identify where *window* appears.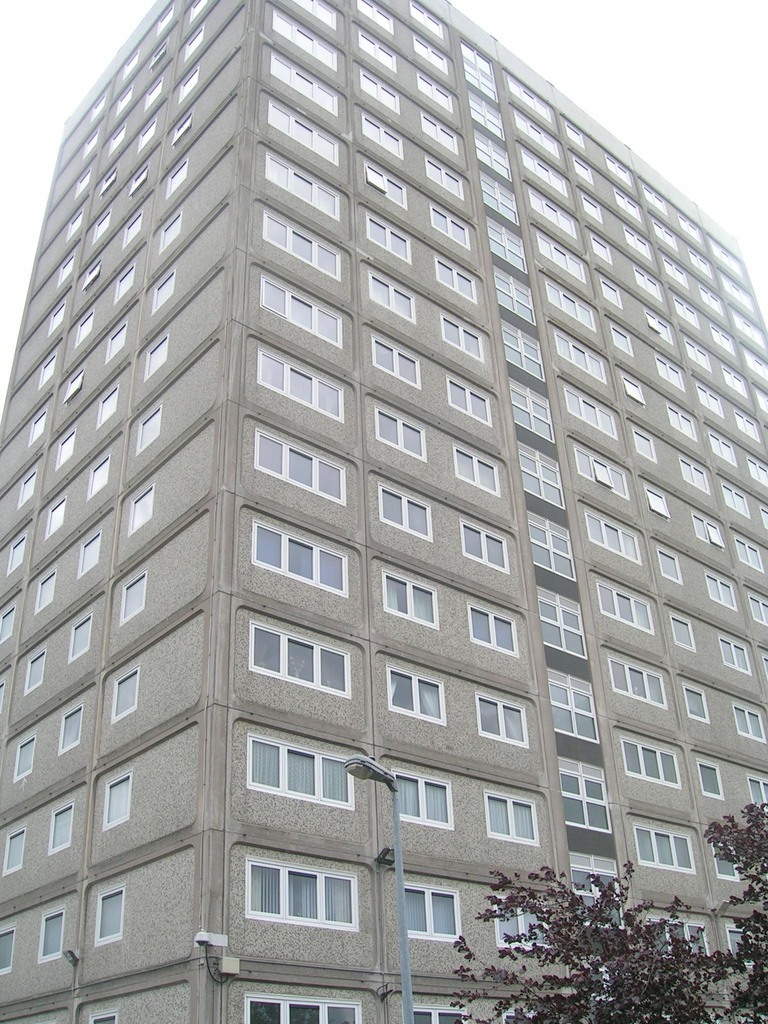
Appears at [x1=167, y1=113, x2=191, y2=137].
